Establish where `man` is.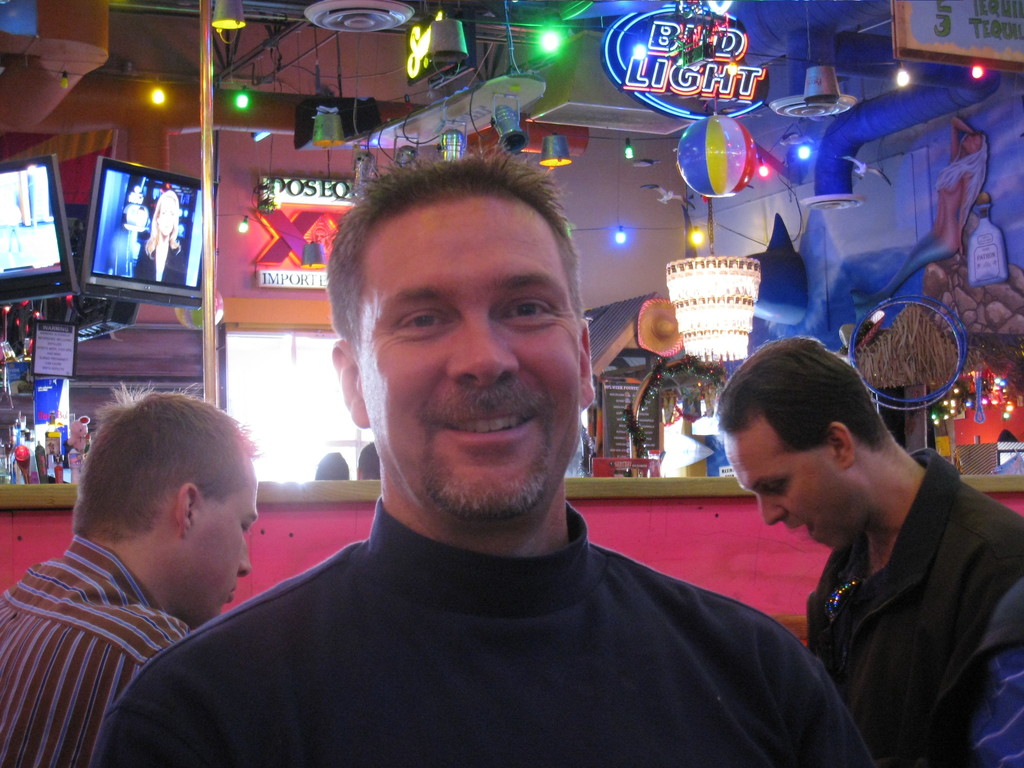
Established at Rect(90, 148, 925, 767).
